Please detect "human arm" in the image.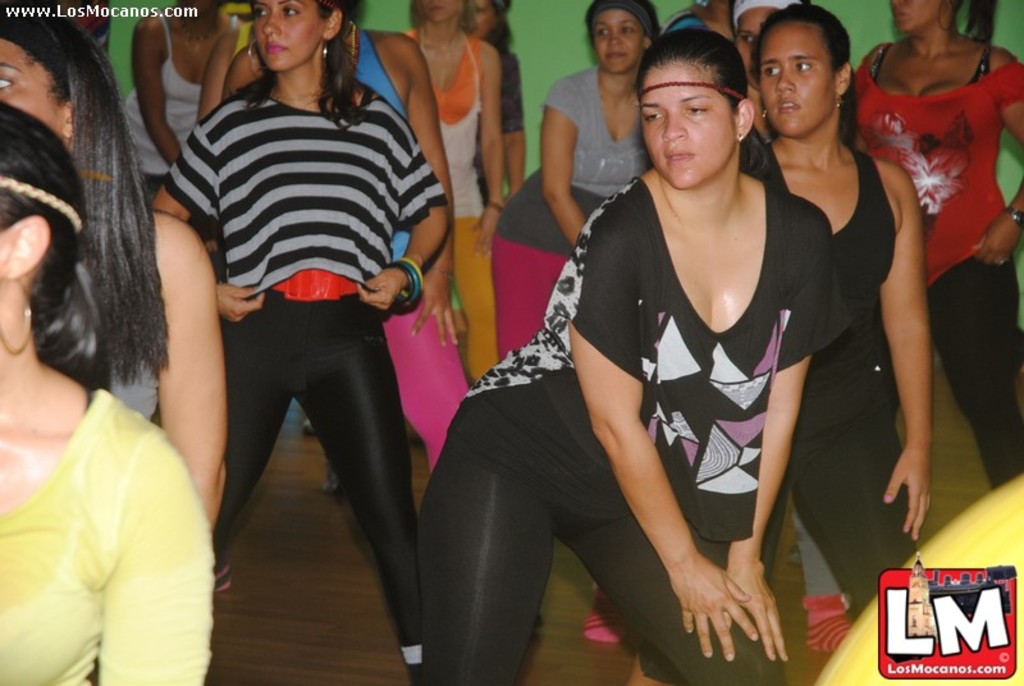
left=100, top=425, right=219, bottom=681.
